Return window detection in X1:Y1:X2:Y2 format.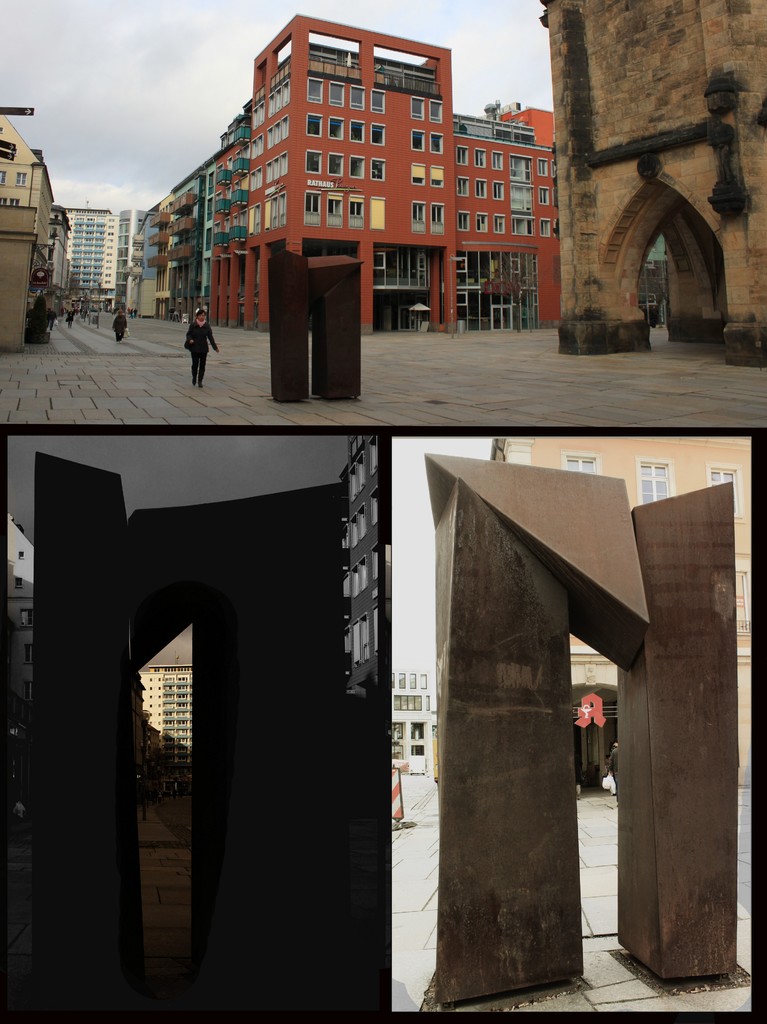
328:154:346:173.
